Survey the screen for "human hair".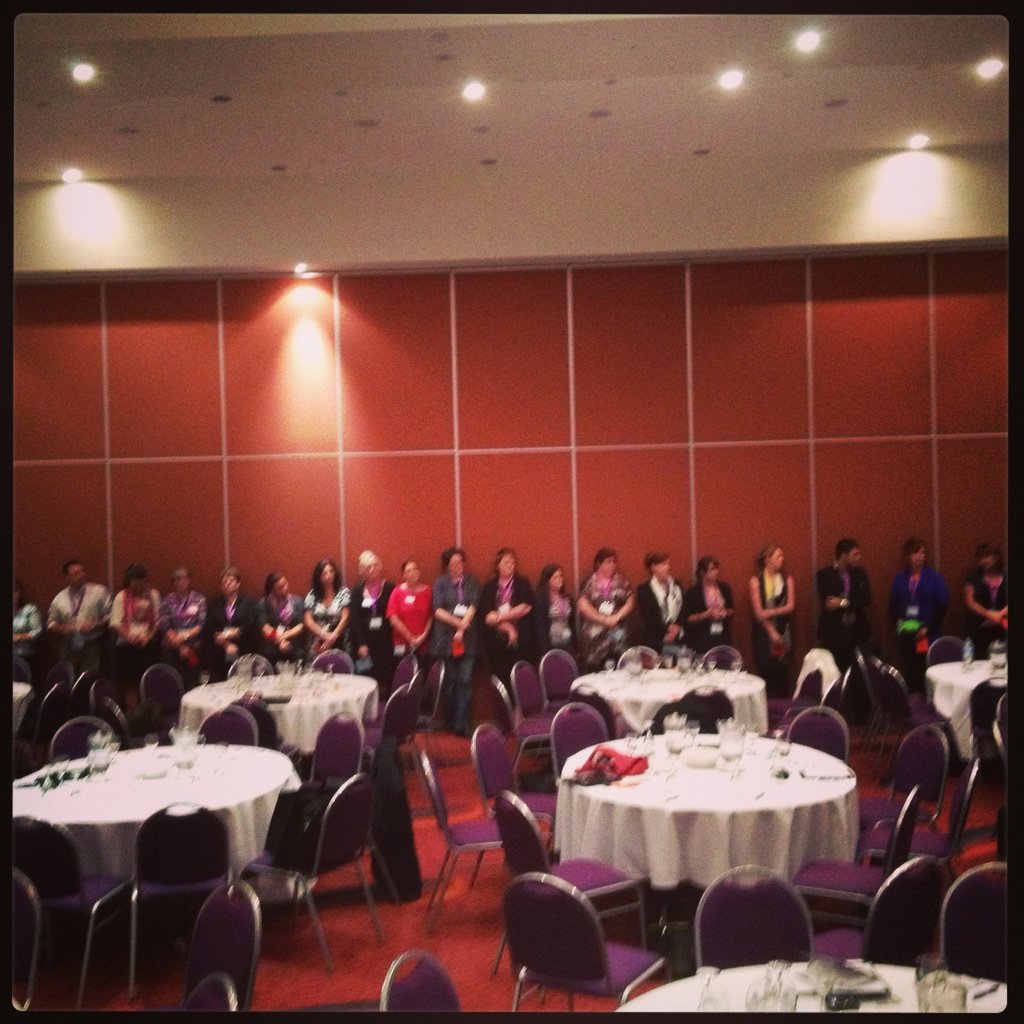
Survey found: pyautogui.locateOnScreen(265, 570, 282, 598).
